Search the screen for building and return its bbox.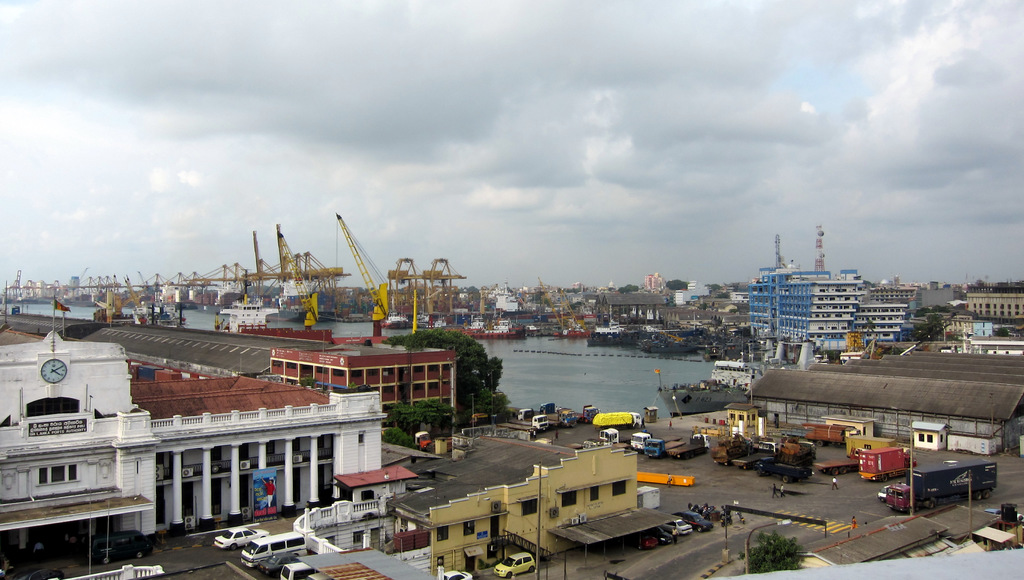
Found: detection(858, 285, 922, 343).
